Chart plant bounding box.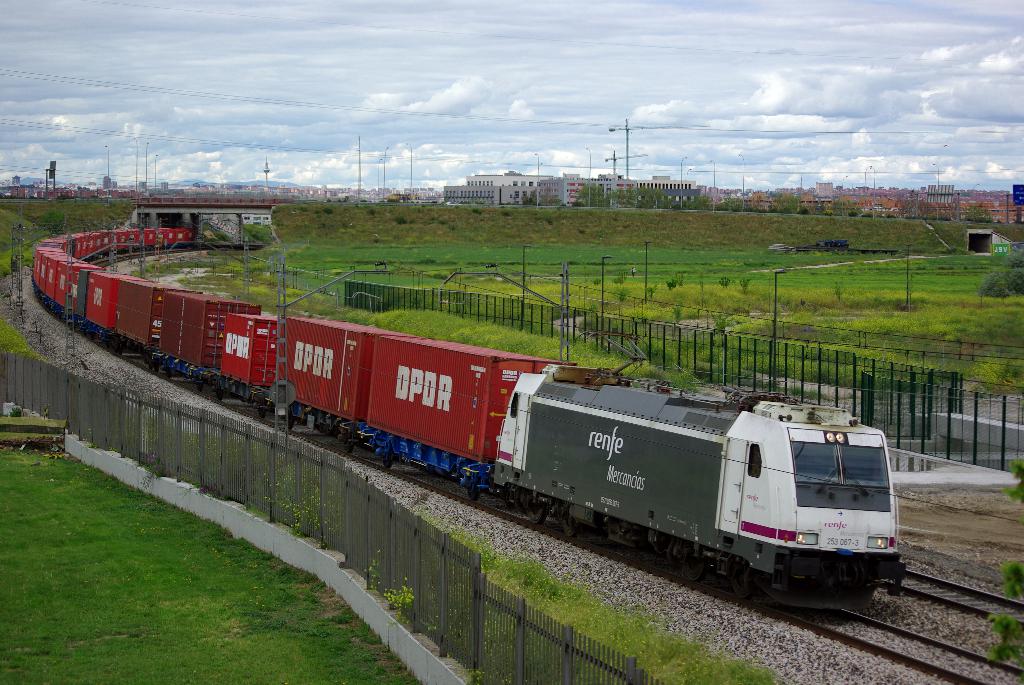
Charted: detection(321, 201, 336, 213).
